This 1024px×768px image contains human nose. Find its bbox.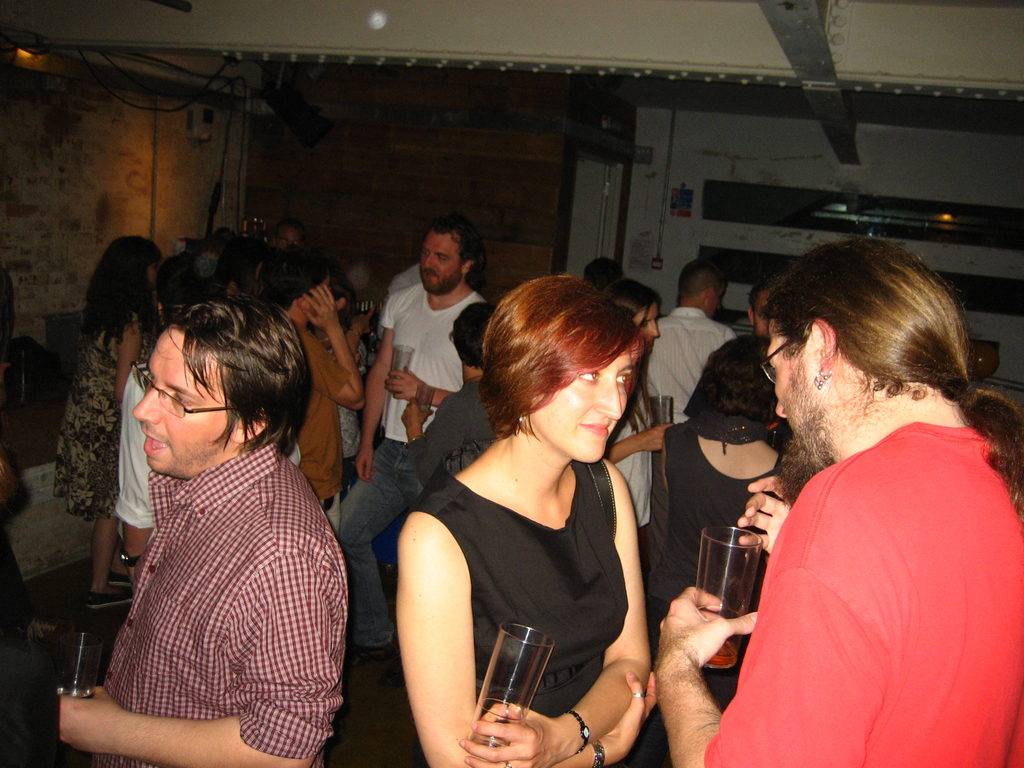
[424,257,436,268].
